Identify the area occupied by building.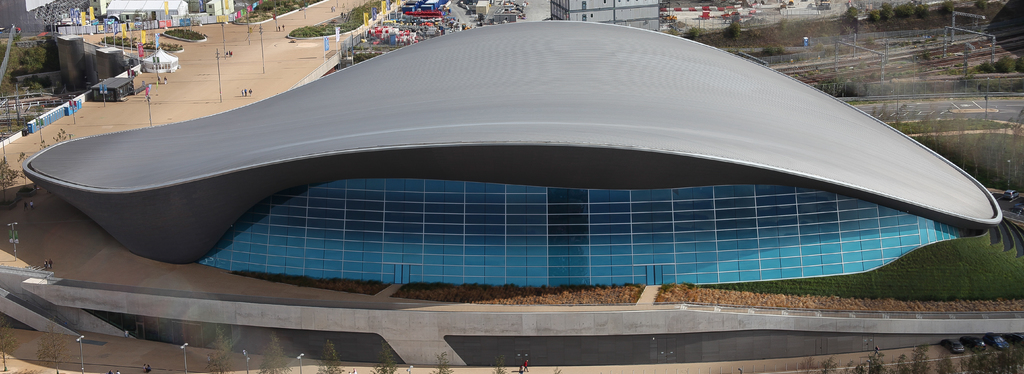
Area: bbox=[19, 12, 1004, 300].
